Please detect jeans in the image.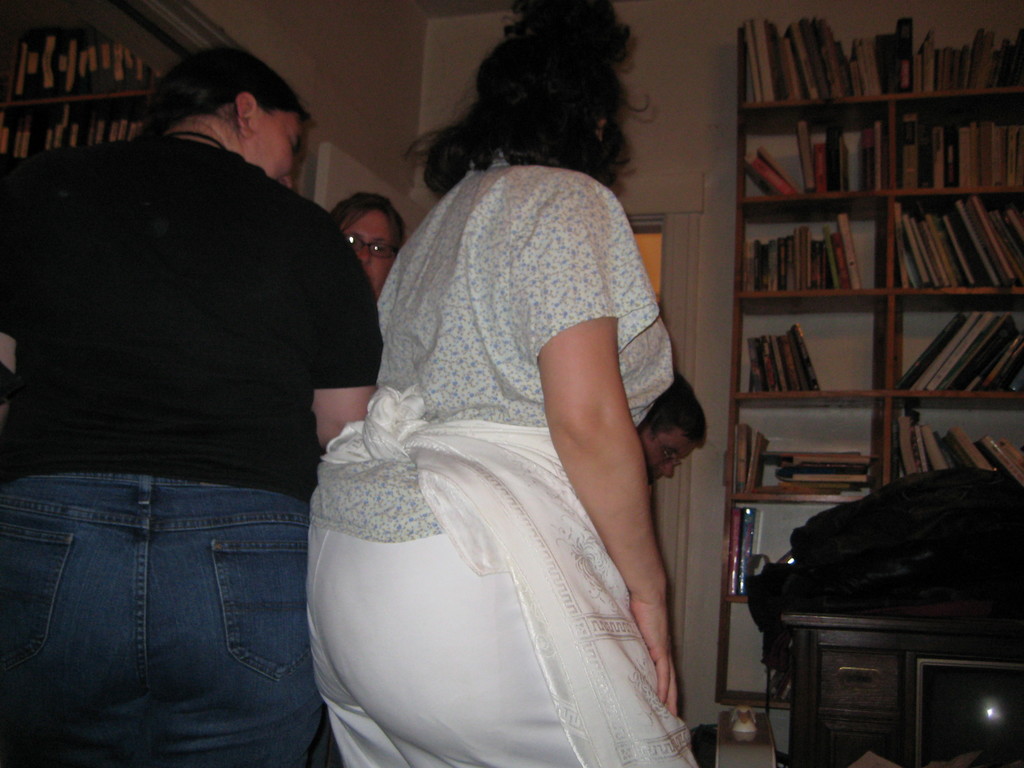
rect(301, 538, 608, 767).
